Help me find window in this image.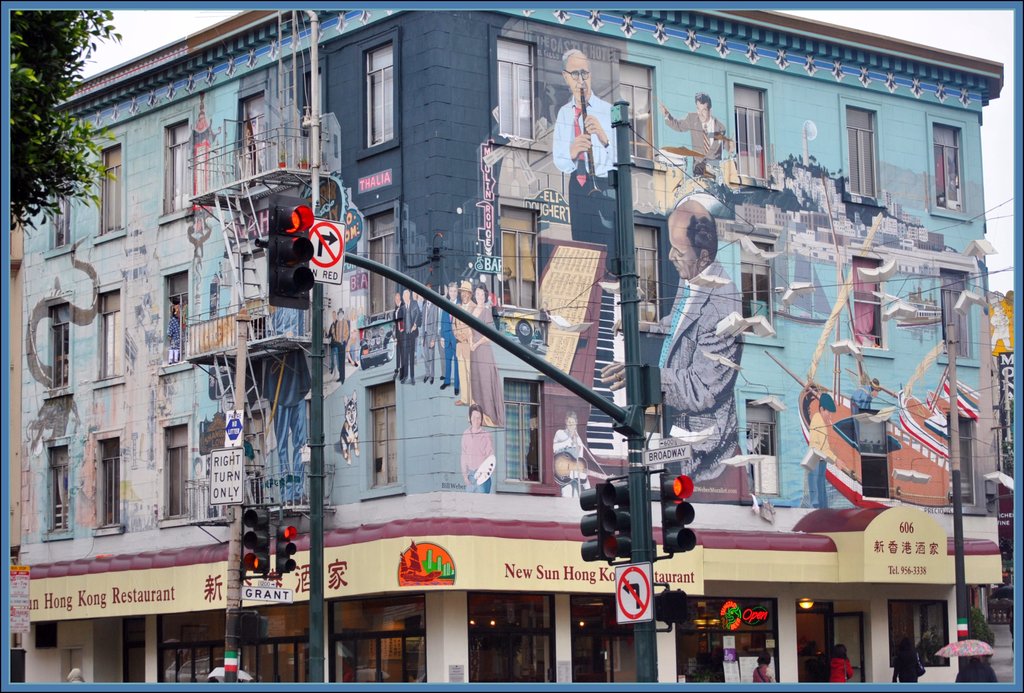
Found it: <region>47, 444, 70, 531</region>.
